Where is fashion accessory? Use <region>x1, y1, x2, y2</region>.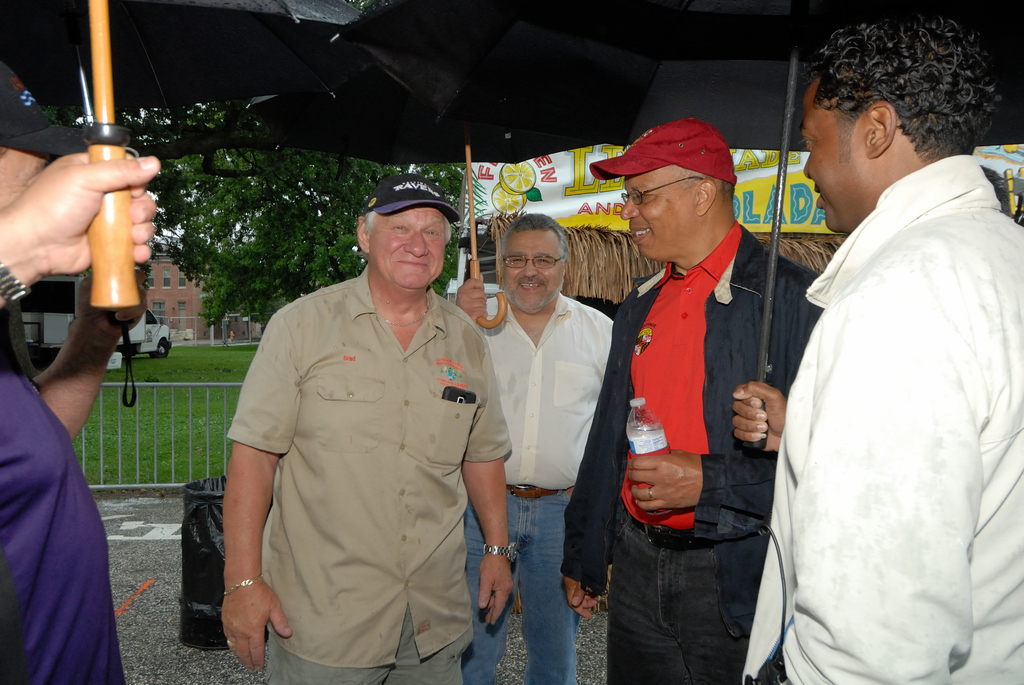
<region>0, 61, 89, 159</region>.
